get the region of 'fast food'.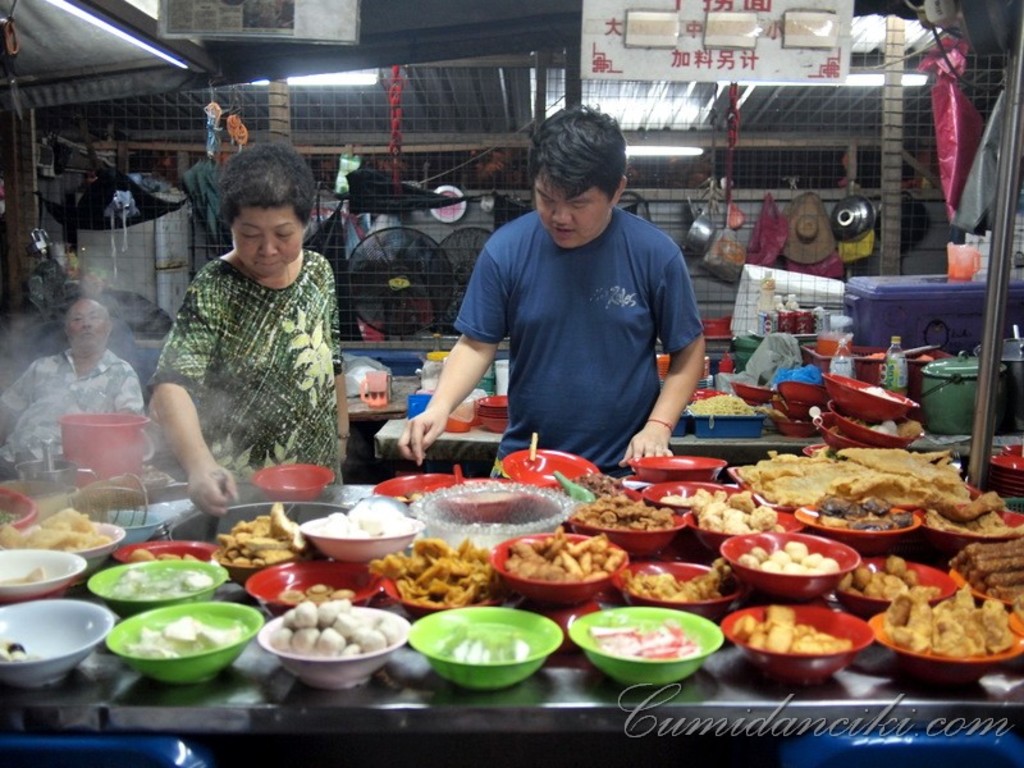
pyautogui.locateOnScreen(733, 447, 1002, 521).
